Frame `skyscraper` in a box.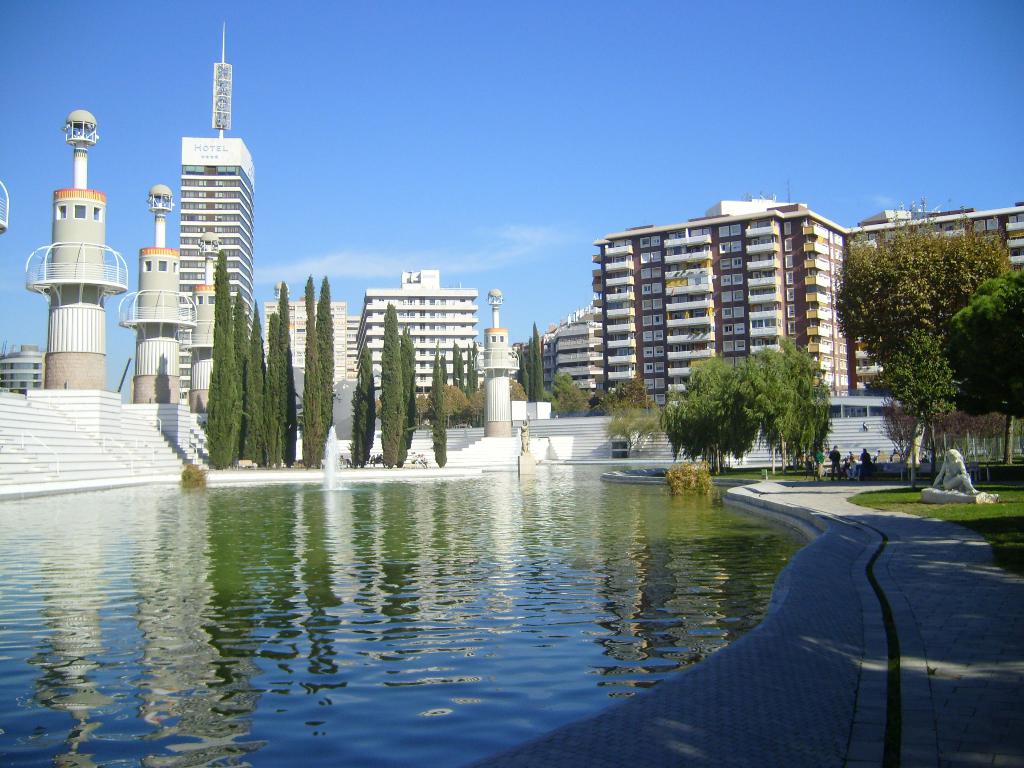
l=263, t=278, r=356, b=393.
